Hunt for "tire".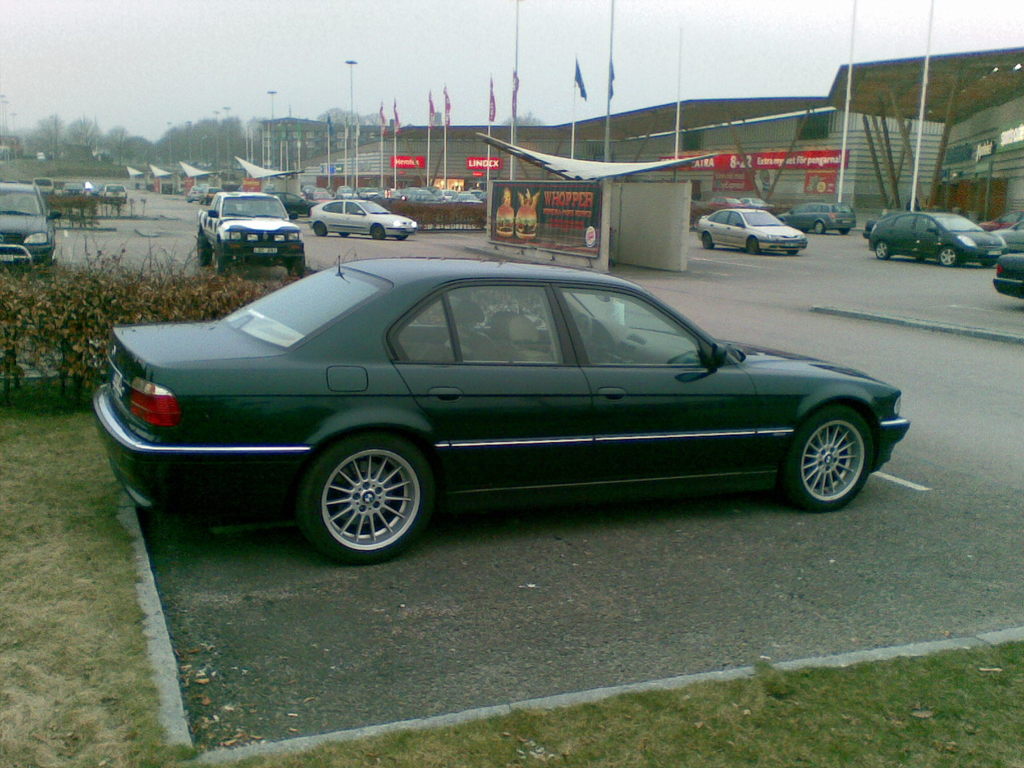
Hunted down at detection(372, 223, 385, 238).
